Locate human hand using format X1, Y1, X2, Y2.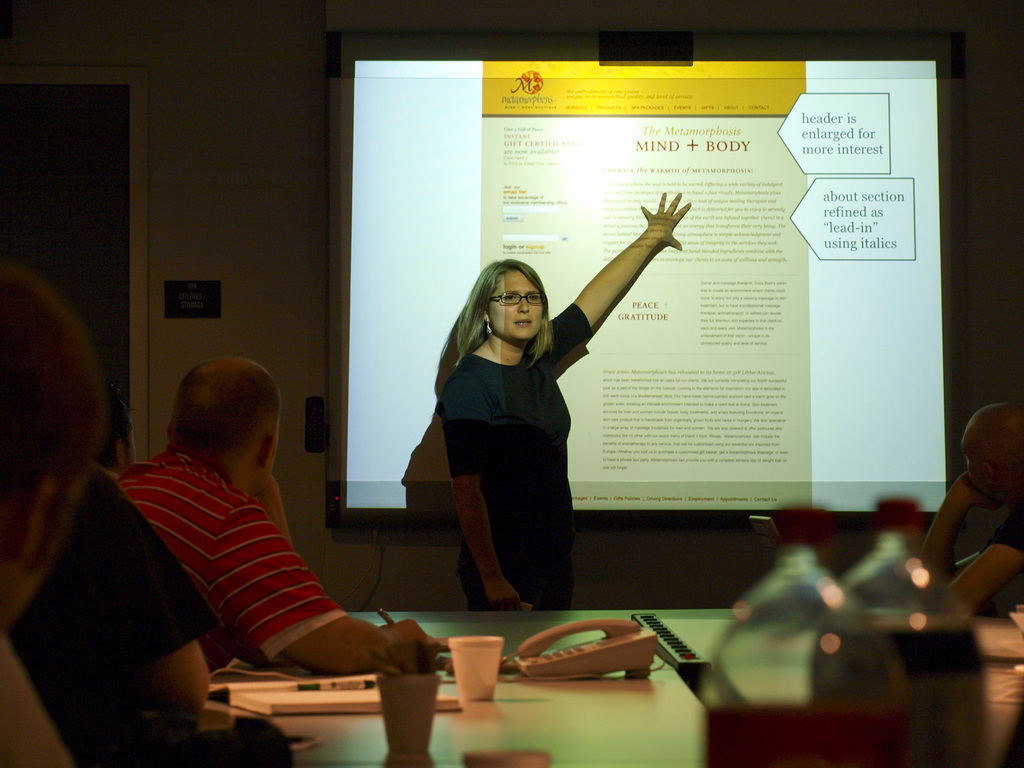
638, 191, 689, 255.
